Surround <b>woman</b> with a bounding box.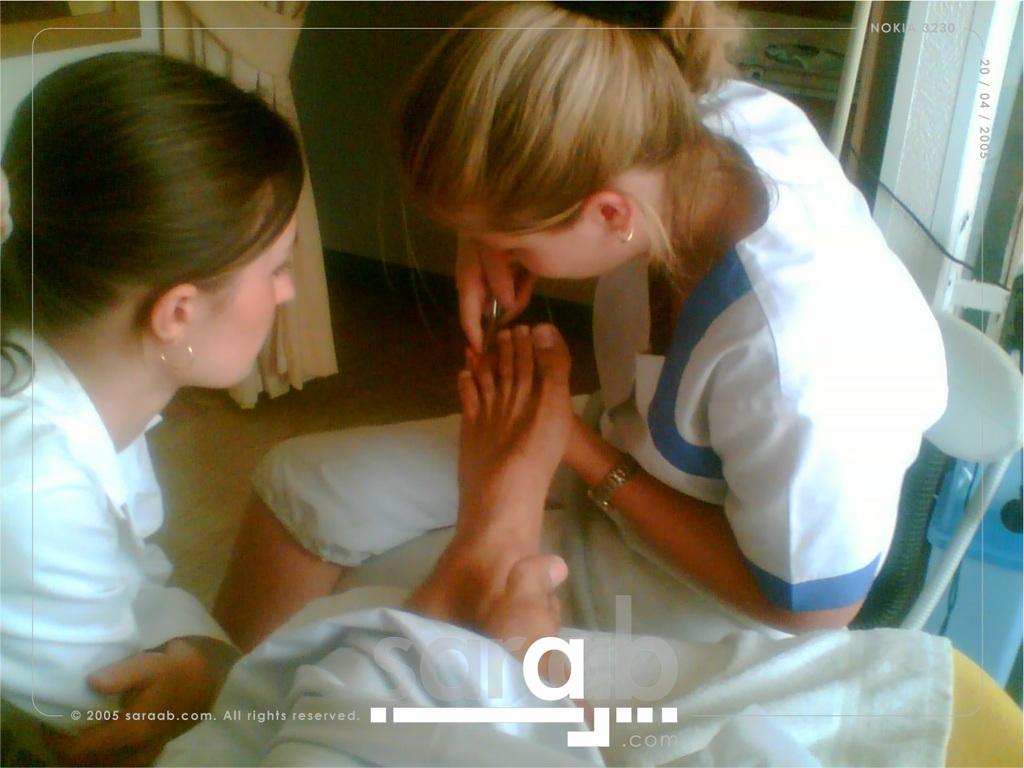
202, 17, 938, 720.
